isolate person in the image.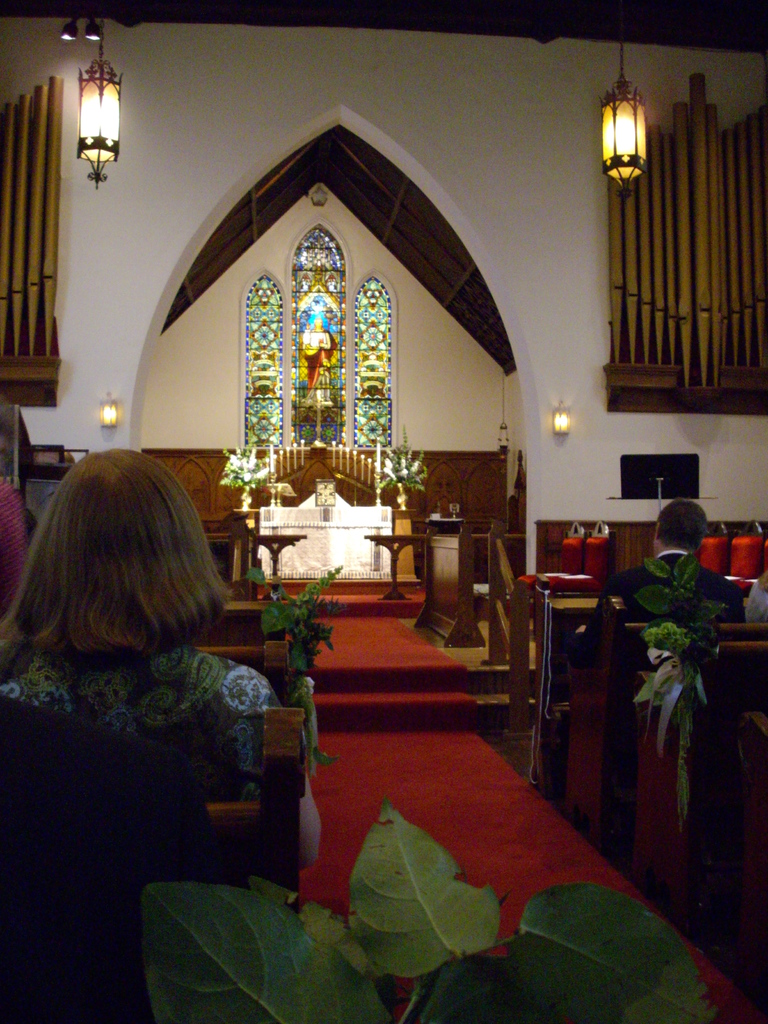
Isolated region: <bbox>570, 484, 734, 717</bbox>.
